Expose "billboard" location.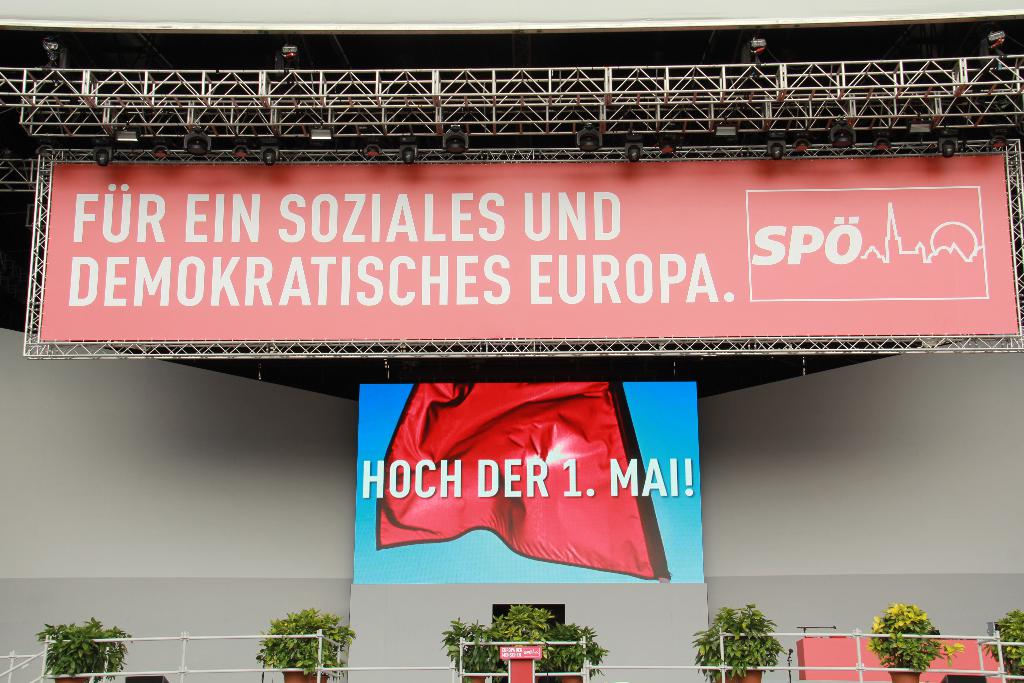
Exposed at [x1=348, y1=383, x2=705, y2=587].
